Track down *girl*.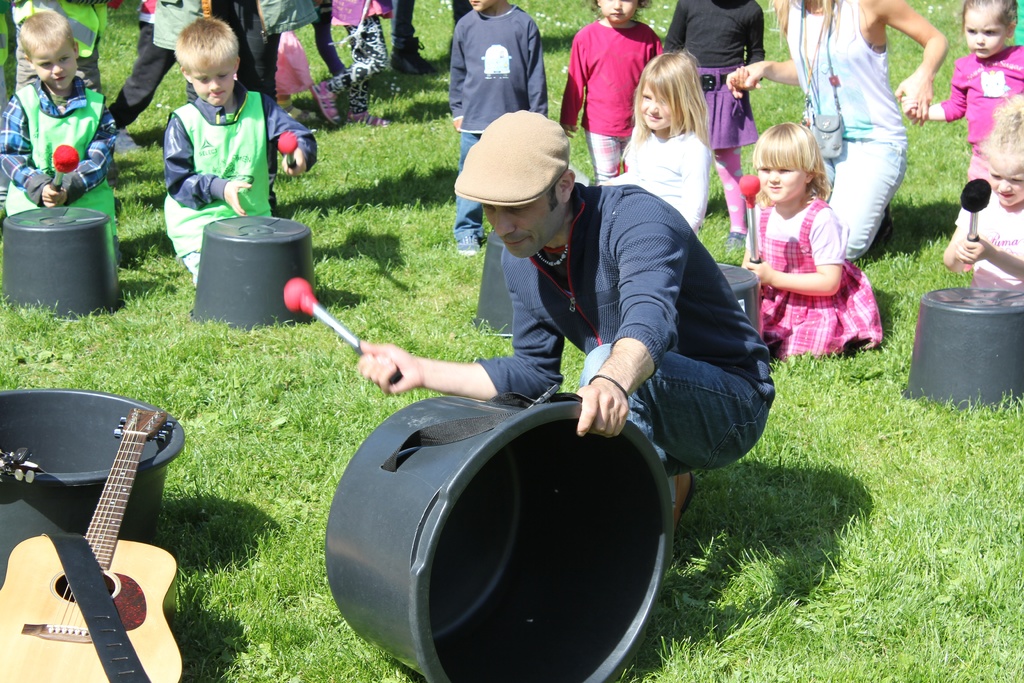
Tracked to <bbox>944, 96, 1023, 288</bbox>.
